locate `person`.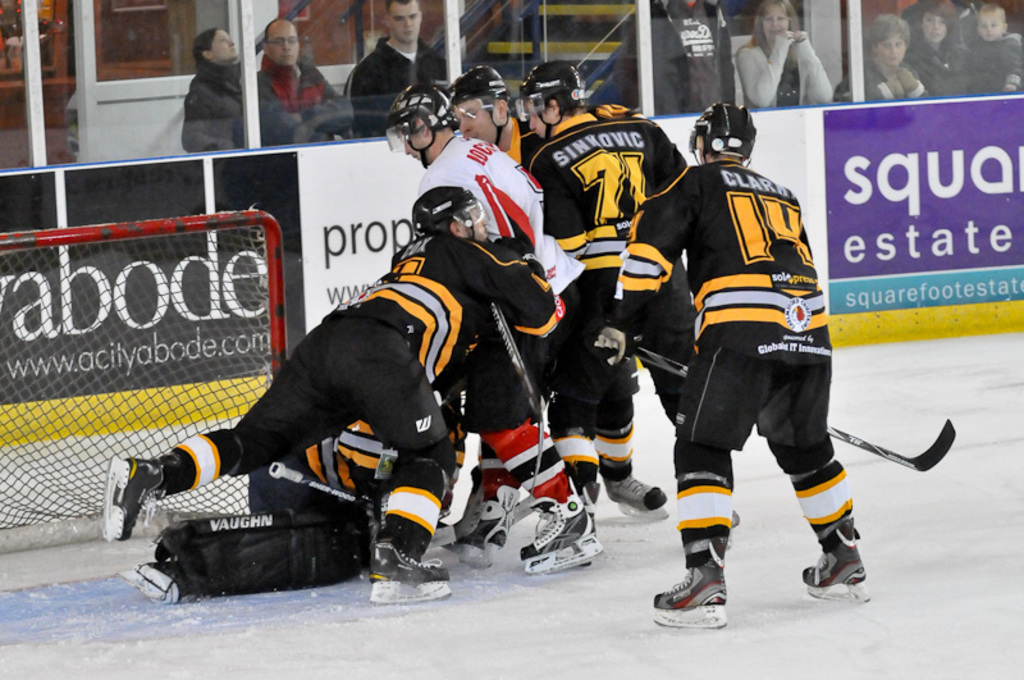
Bounding box: box(451, 55, 584, 484).
